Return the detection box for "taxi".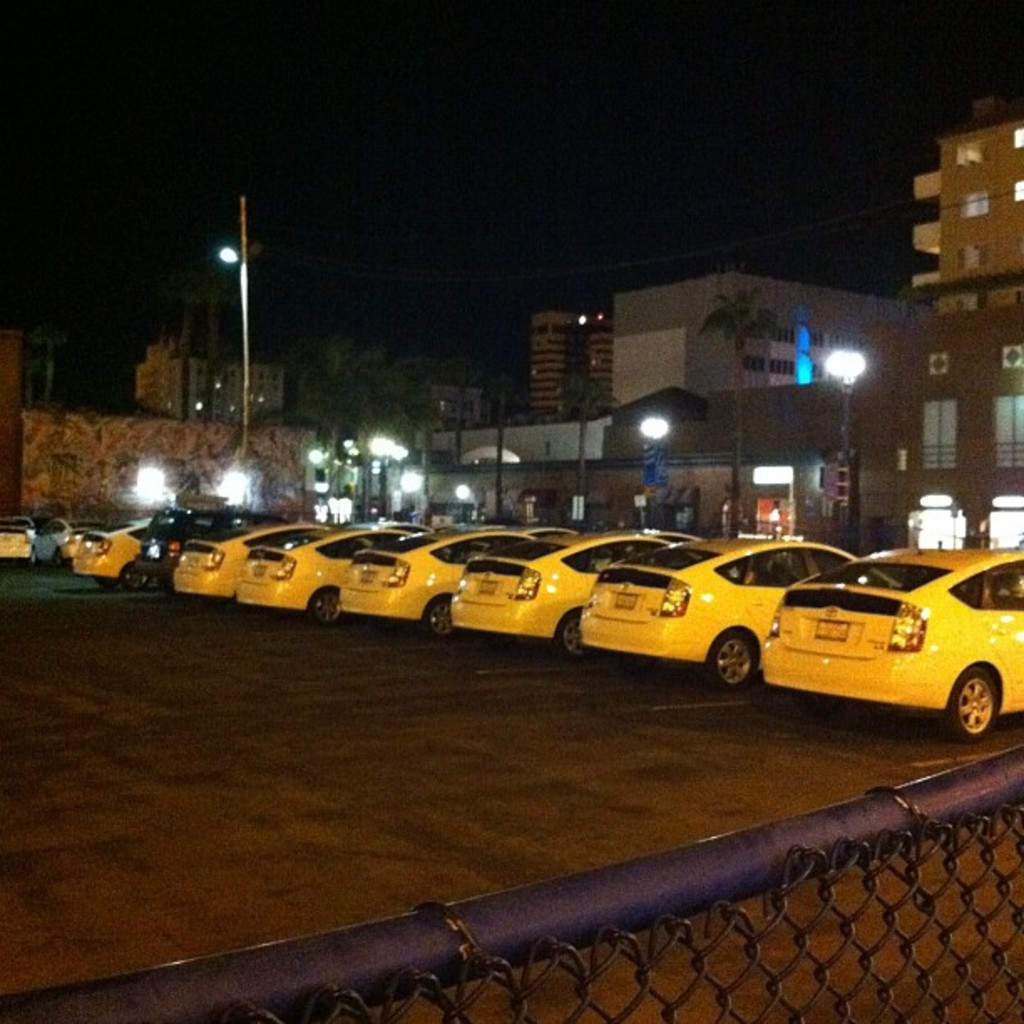
left=579, top=530, right=857, bottom=691.
